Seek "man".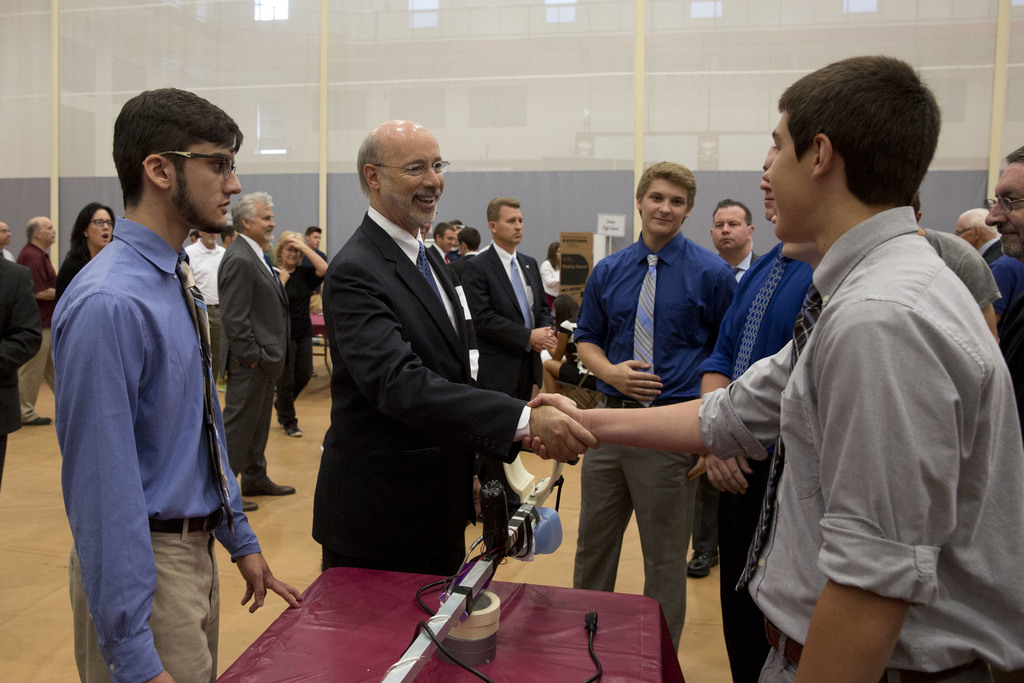
564 156 744 645.
